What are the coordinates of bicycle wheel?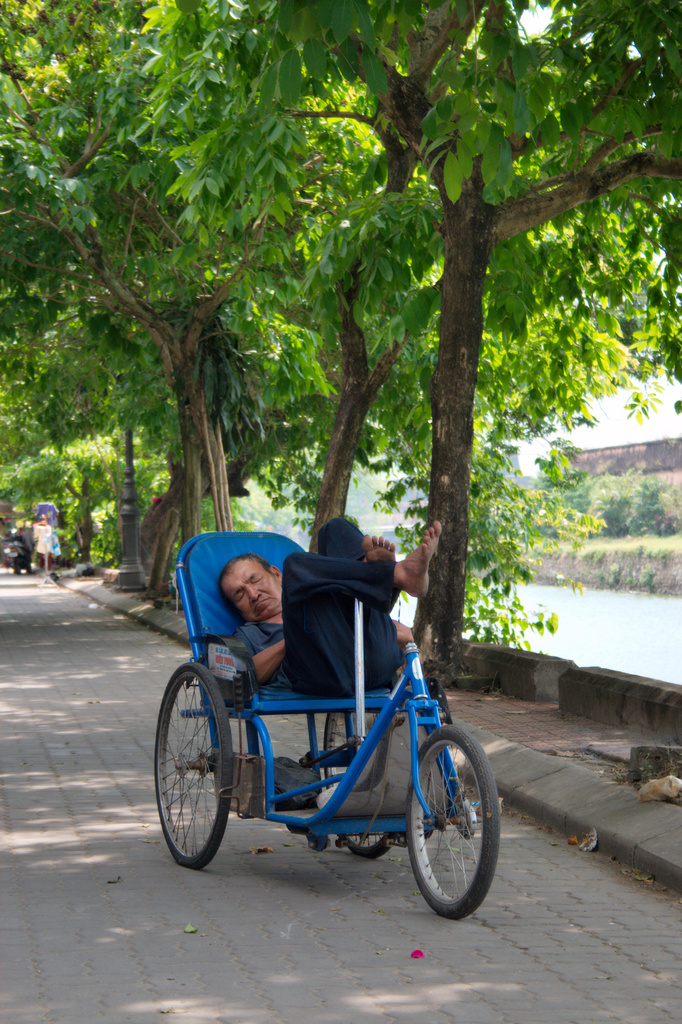
x1=147 y1=666 x2=245 y2=870.
